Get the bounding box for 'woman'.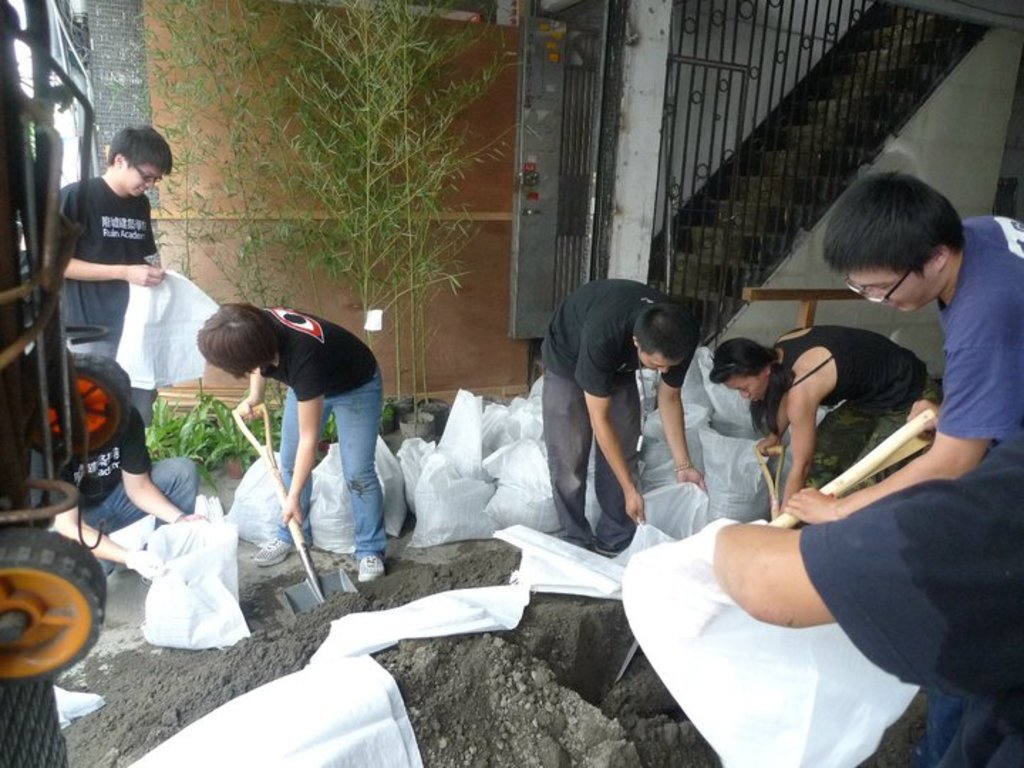
region(700, 319, 932, 508).
